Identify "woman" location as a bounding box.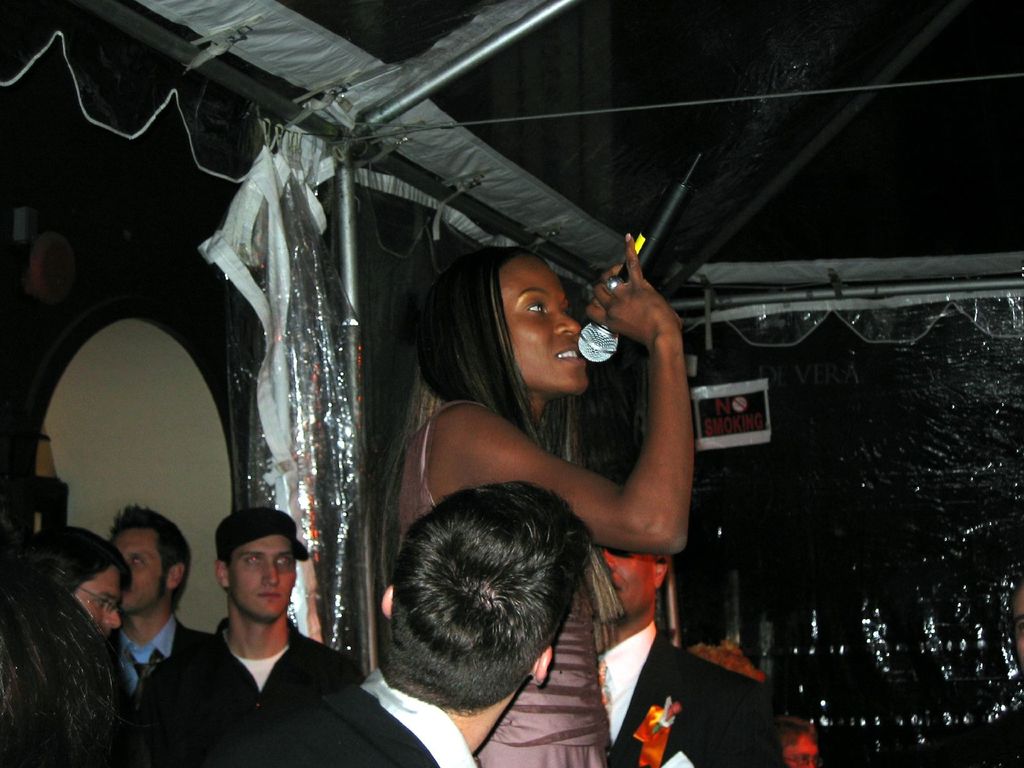
bbox(371, 230, 669, 694).
